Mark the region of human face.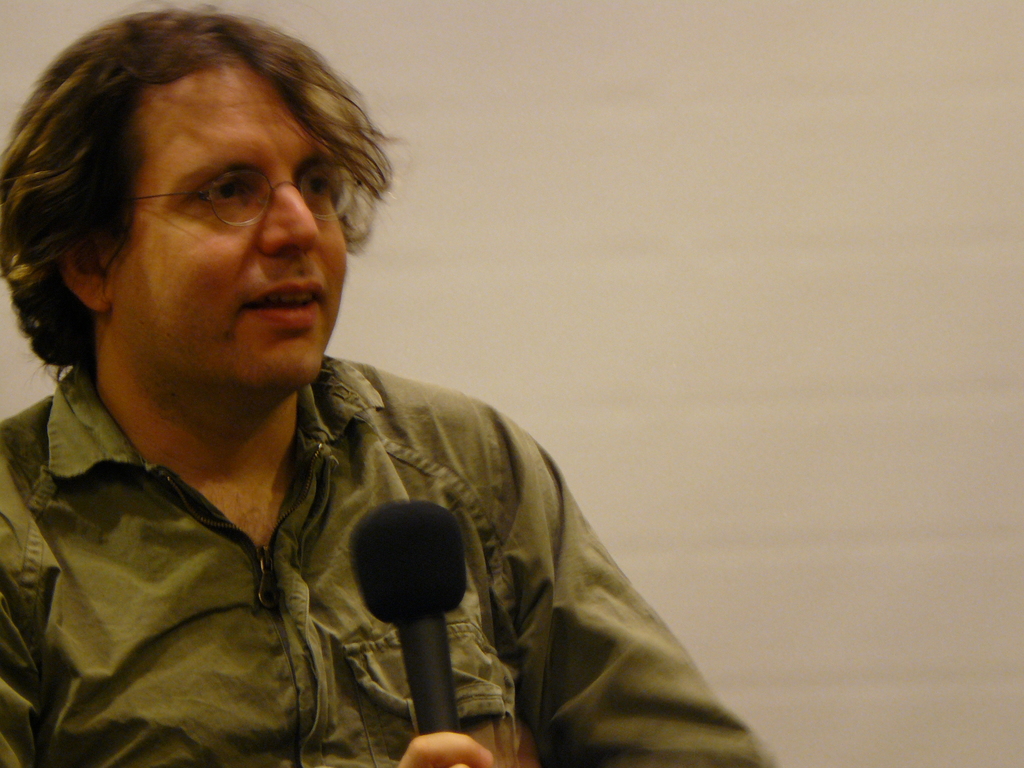
Region: 110 54 352 396.
